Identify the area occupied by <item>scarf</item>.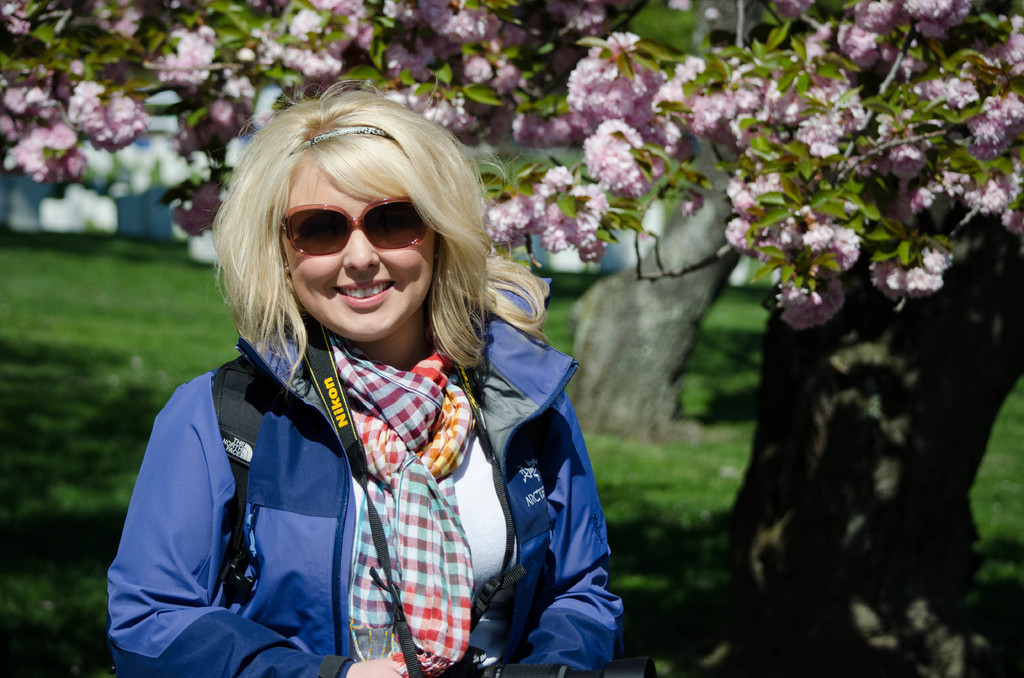
Area: <region>310, 328, 477, 677</region>.
